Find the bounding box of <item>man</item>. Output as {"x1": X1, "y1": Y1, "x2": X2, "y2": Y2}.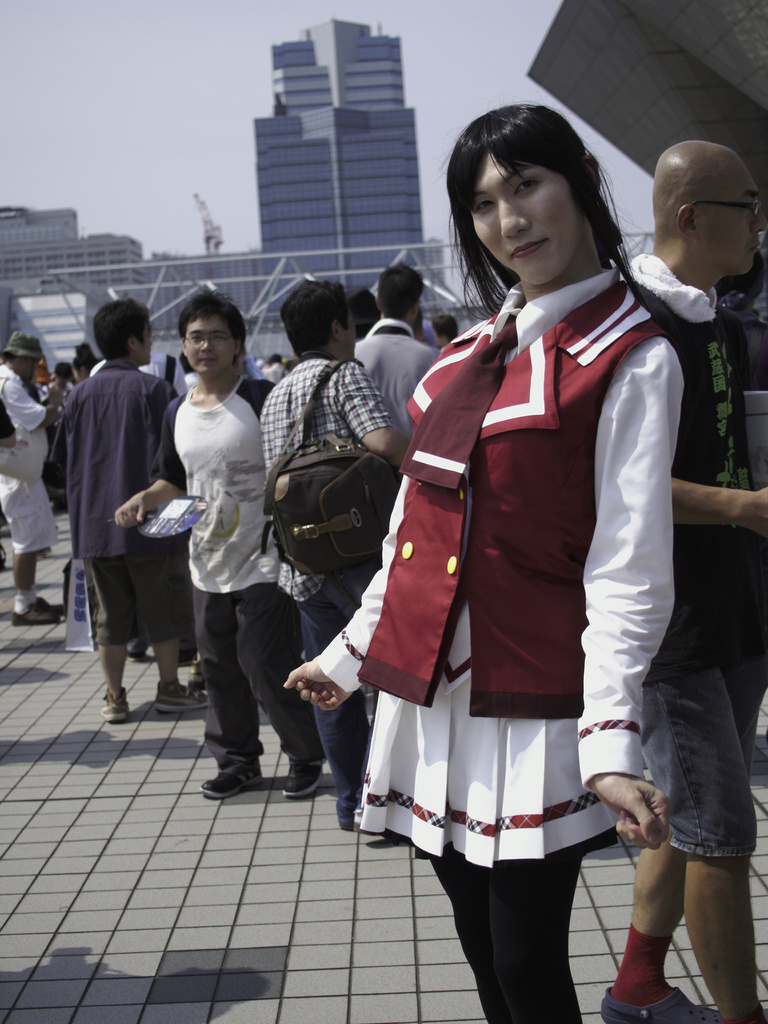
{"x1": 596, "y1": 134, "x2": 767, "y2": 1023}.
